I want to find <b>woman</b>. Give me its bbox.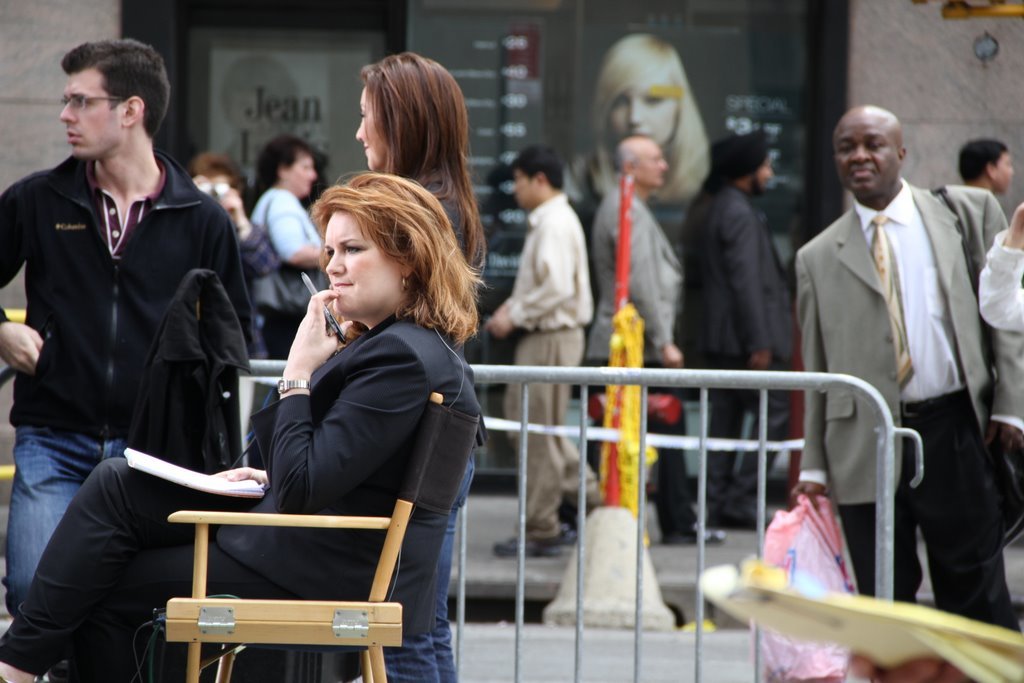
detection(253, 129, 323, 367).
